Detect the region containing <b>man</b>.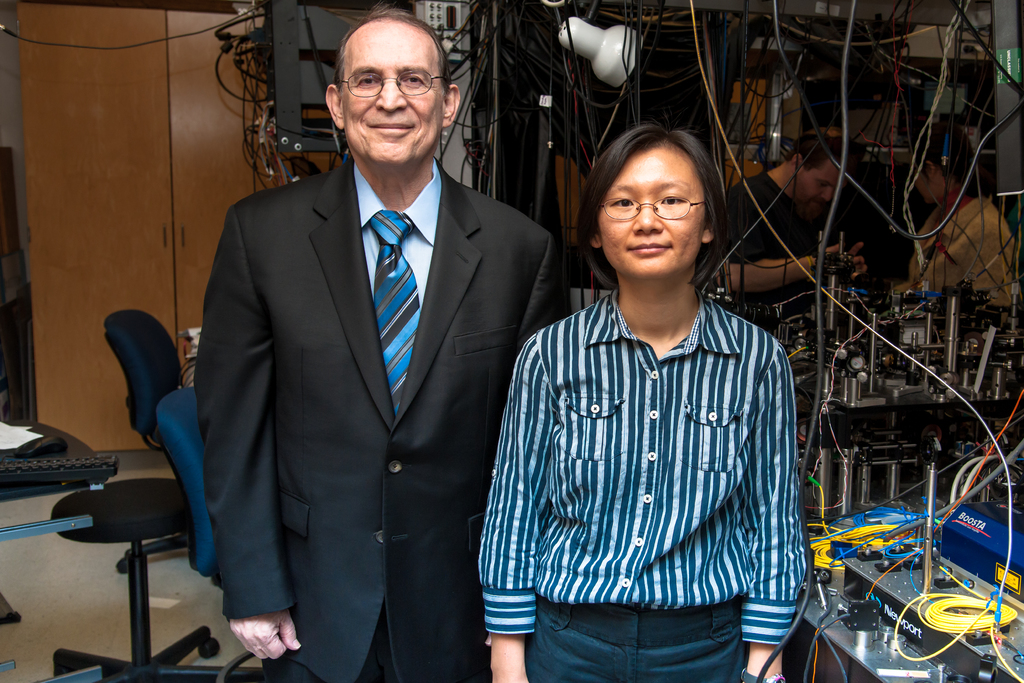
[x1=181, y1=16, x2=550, y2=678].
